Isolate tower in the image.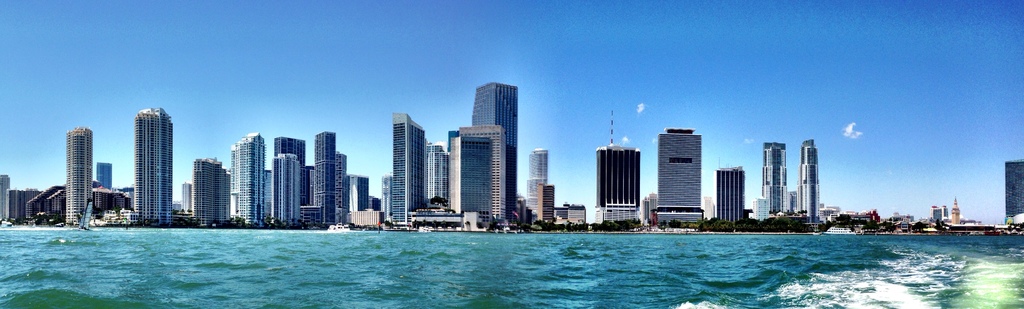
Isolated region: {"left": 719, "top": 163, "right": 742, "bottom": 222}.
